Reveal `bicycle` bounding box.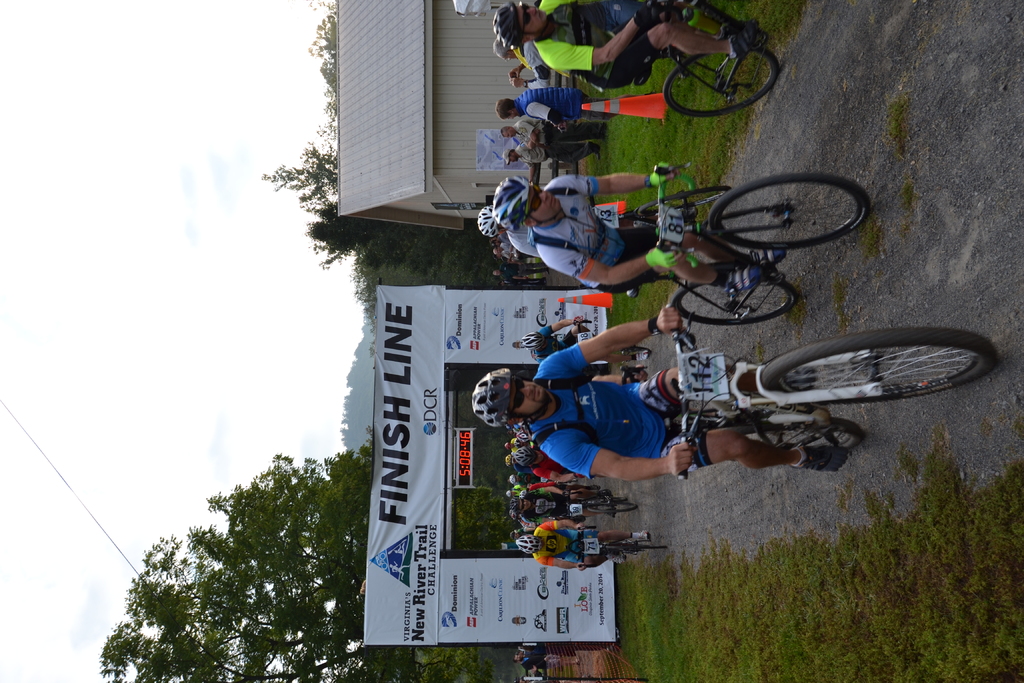
Revealed: (left=556, top=483, right=639, bottom=524).
